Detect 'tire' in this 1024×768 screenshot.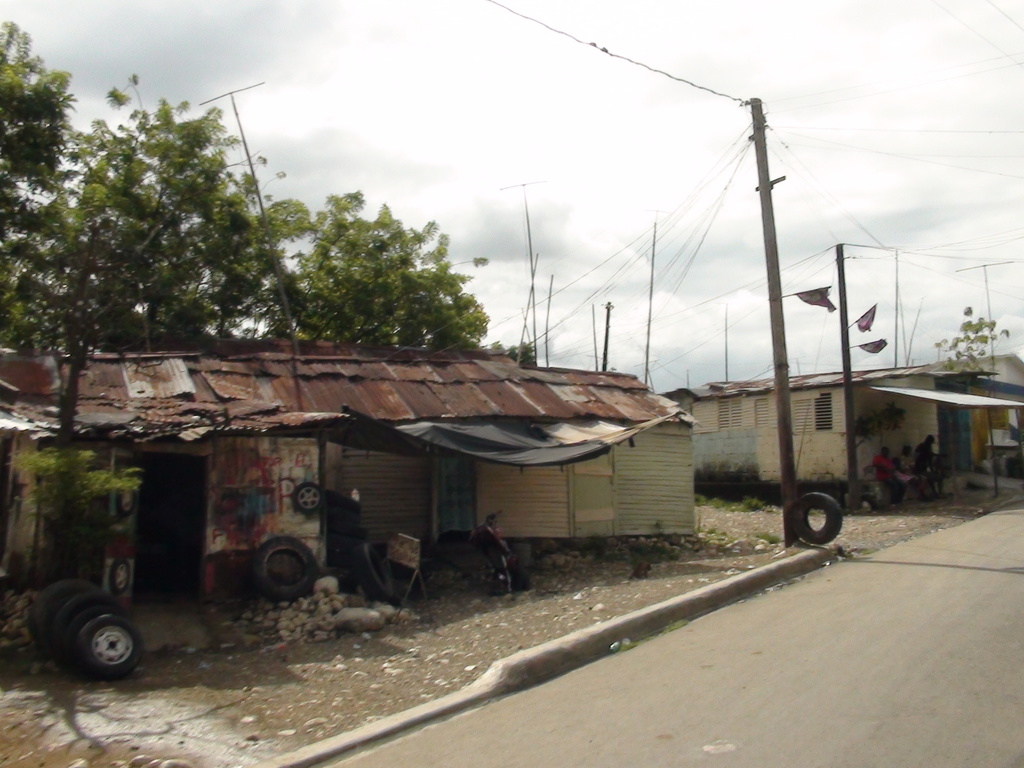
Detection: select_region(487, 542, 511, 586).
